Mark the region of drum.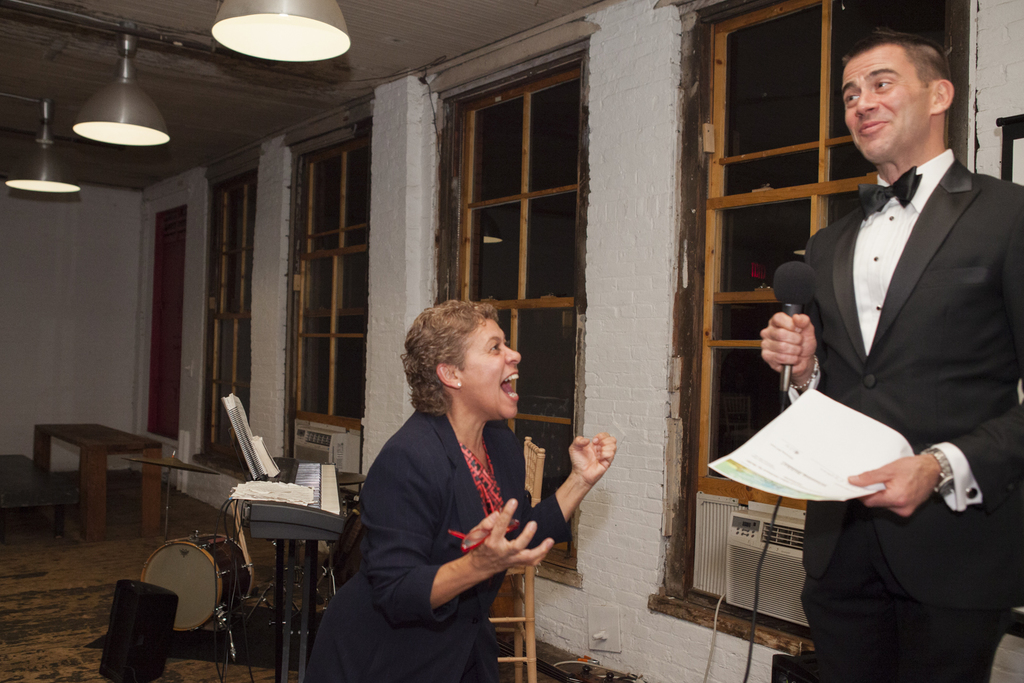
Region: crop(141, 533, 251, 633).
